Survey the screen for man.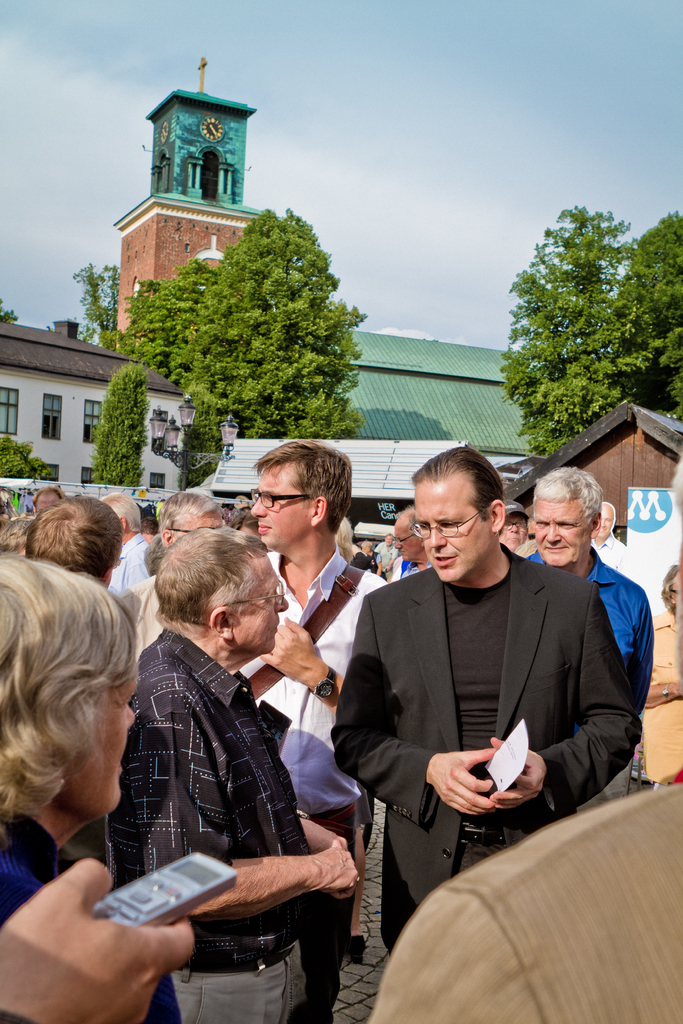
Survey found: crop(589, 497, 637, 576).
